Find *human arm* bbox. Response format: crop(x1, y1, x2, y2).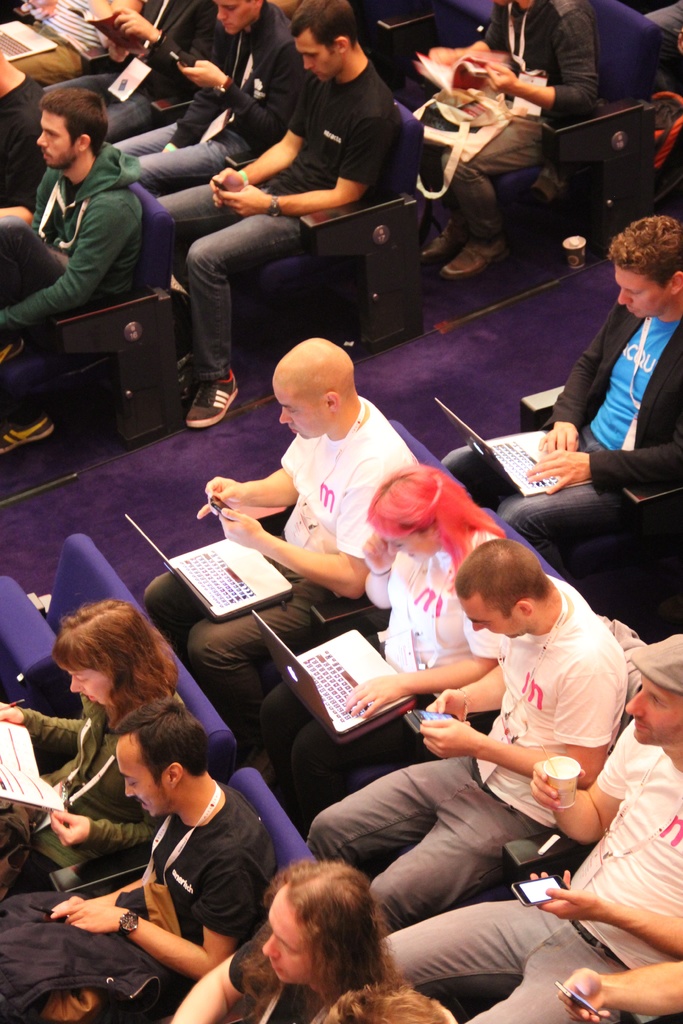
crop(179, 51, 299, 123).
